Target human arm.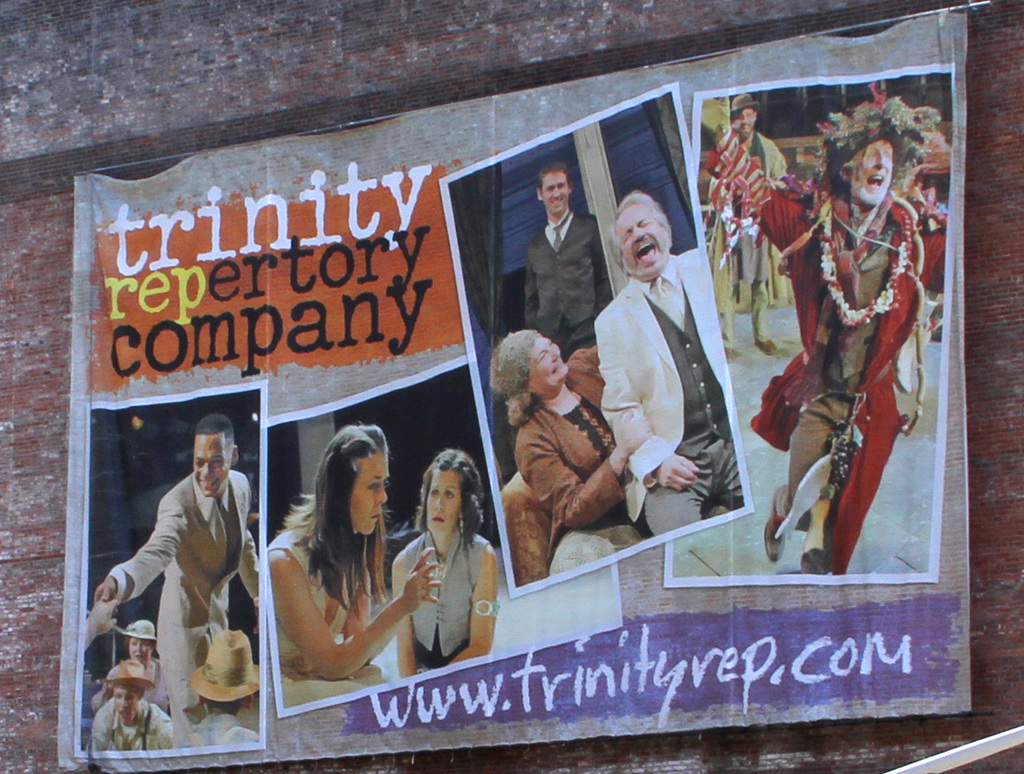
Target region: {"left": 388, "top": 561, "right": 418, "bottom": 679}.
